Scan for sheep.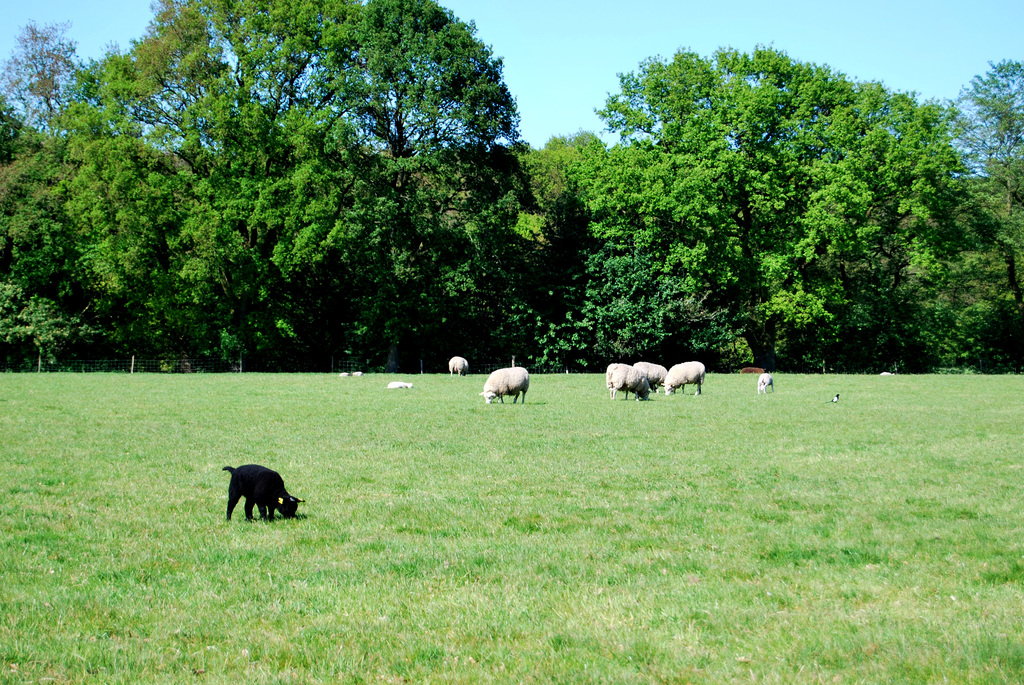
Scan result: (666, 363, 709, 398).
